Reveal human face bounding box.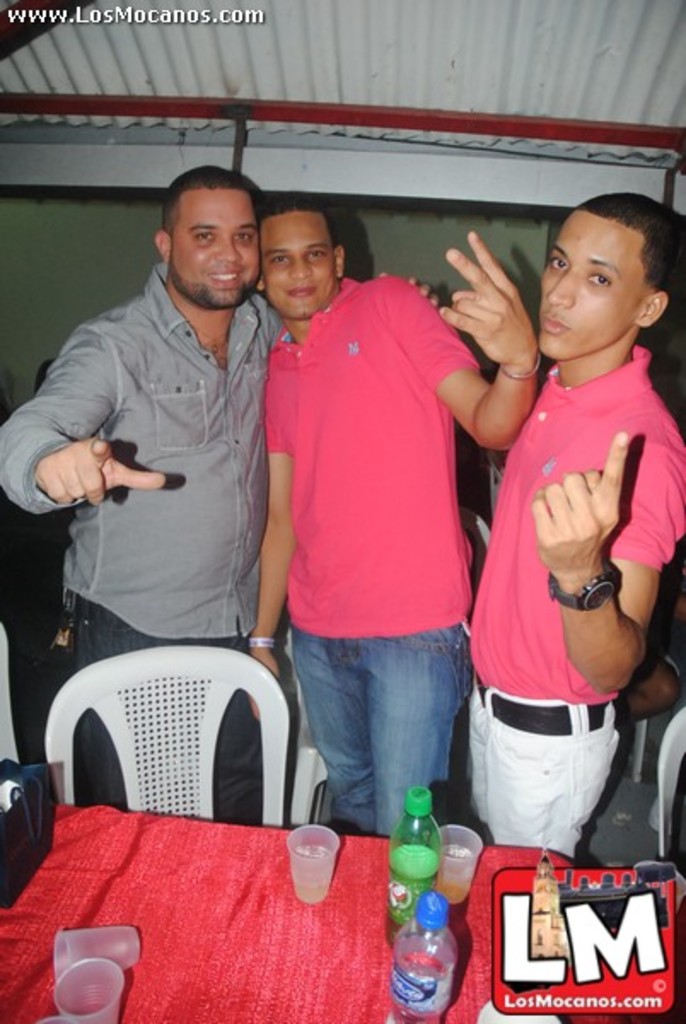
Revealed: (left=254, top=207, right=338, bottom=321).
